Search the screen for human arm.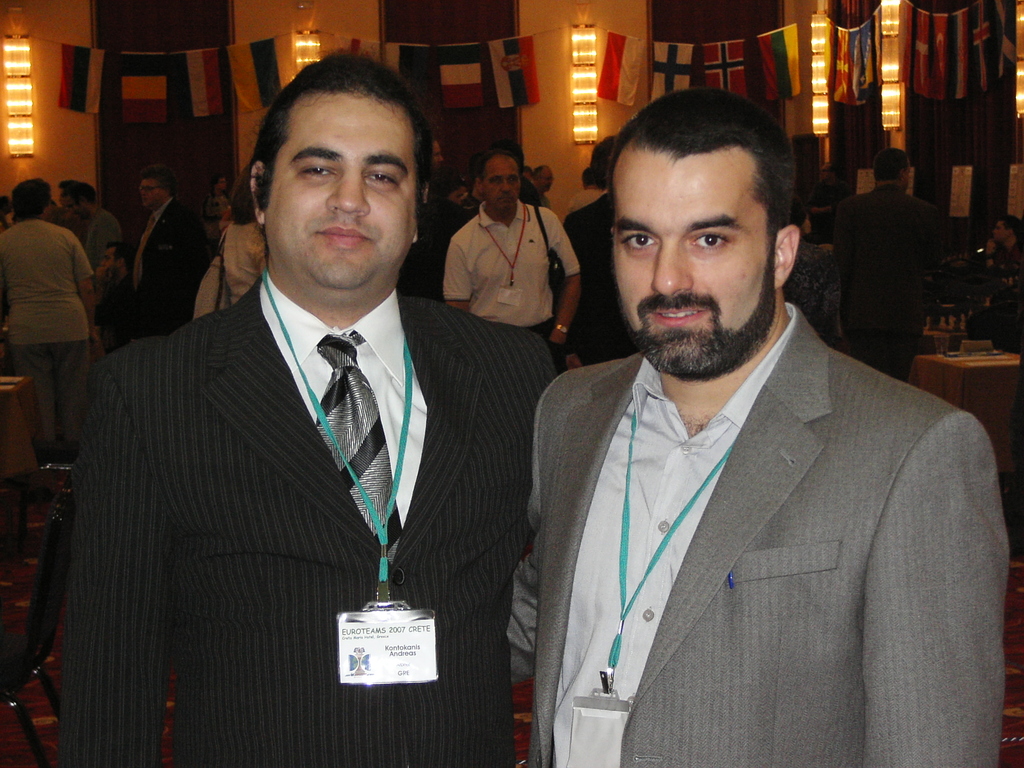
Found at box=[542, 217, 580, 337].
